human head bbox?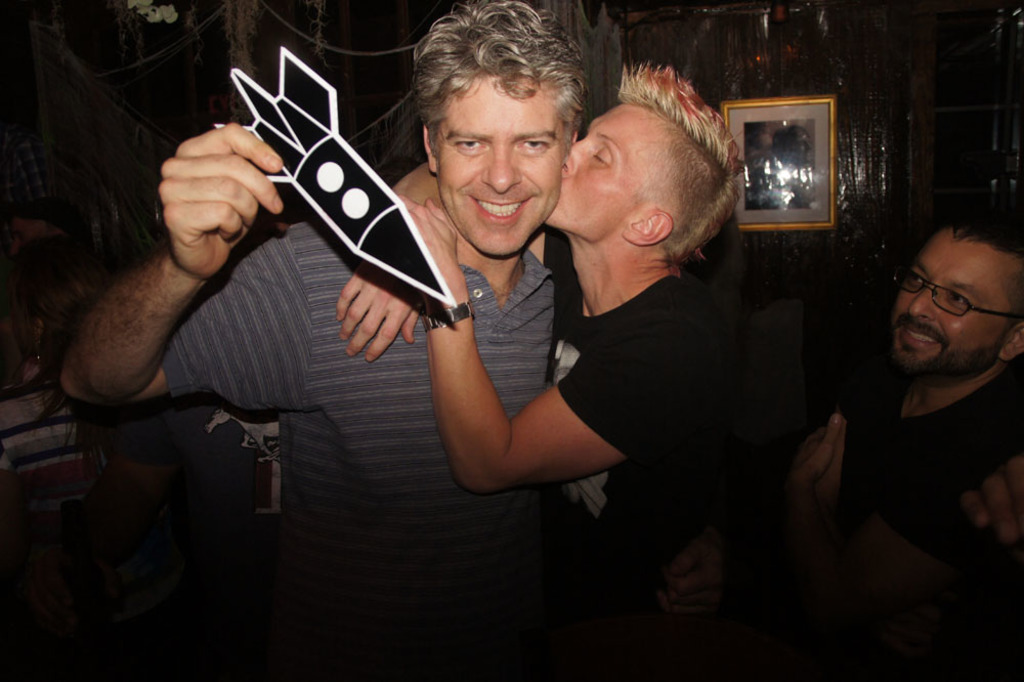
region(881, 211, 1018, 375)
